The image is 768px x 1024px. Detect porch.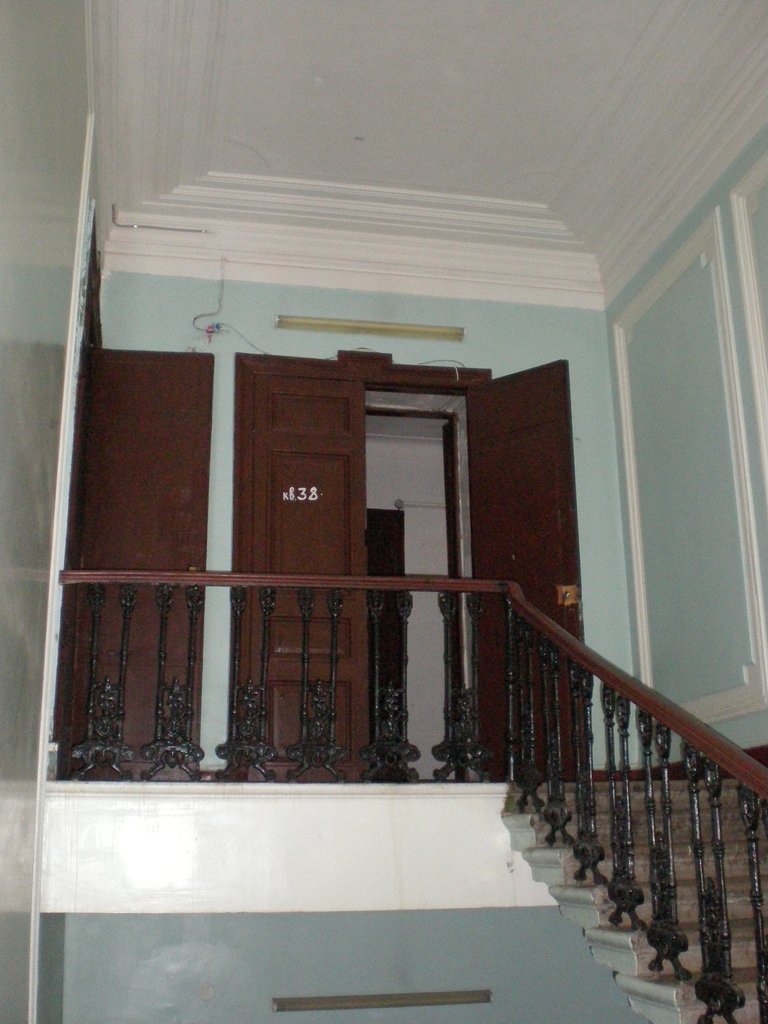
Detection: left=0, top=481, right=767, bottom=1019.
